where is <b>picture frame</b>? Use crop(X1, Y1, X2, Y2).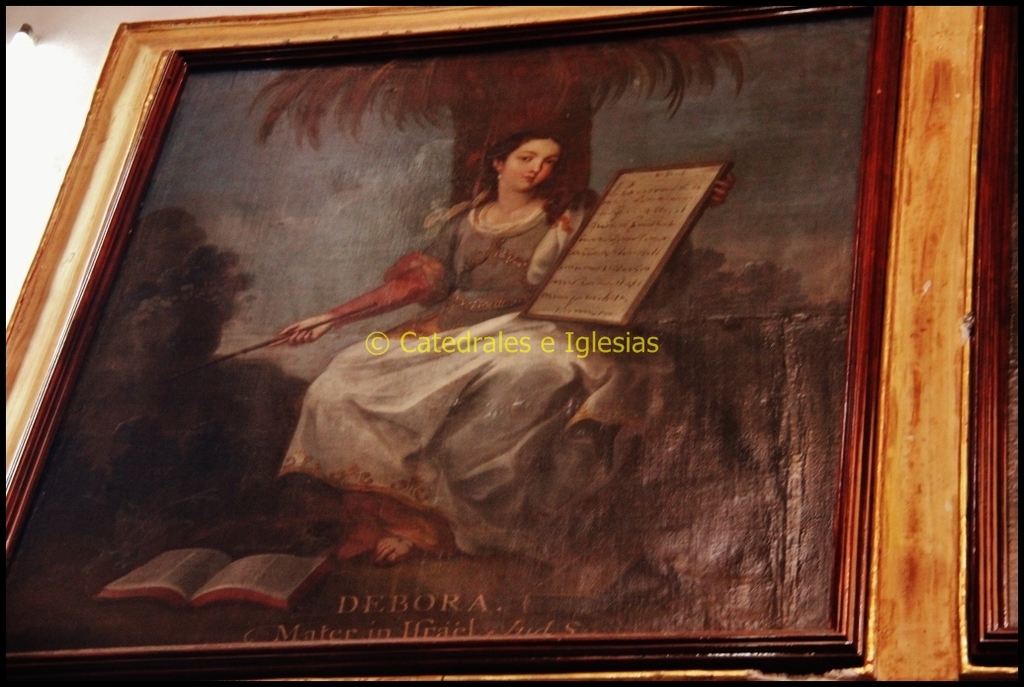
crop(961, 5, 1023, 674).
